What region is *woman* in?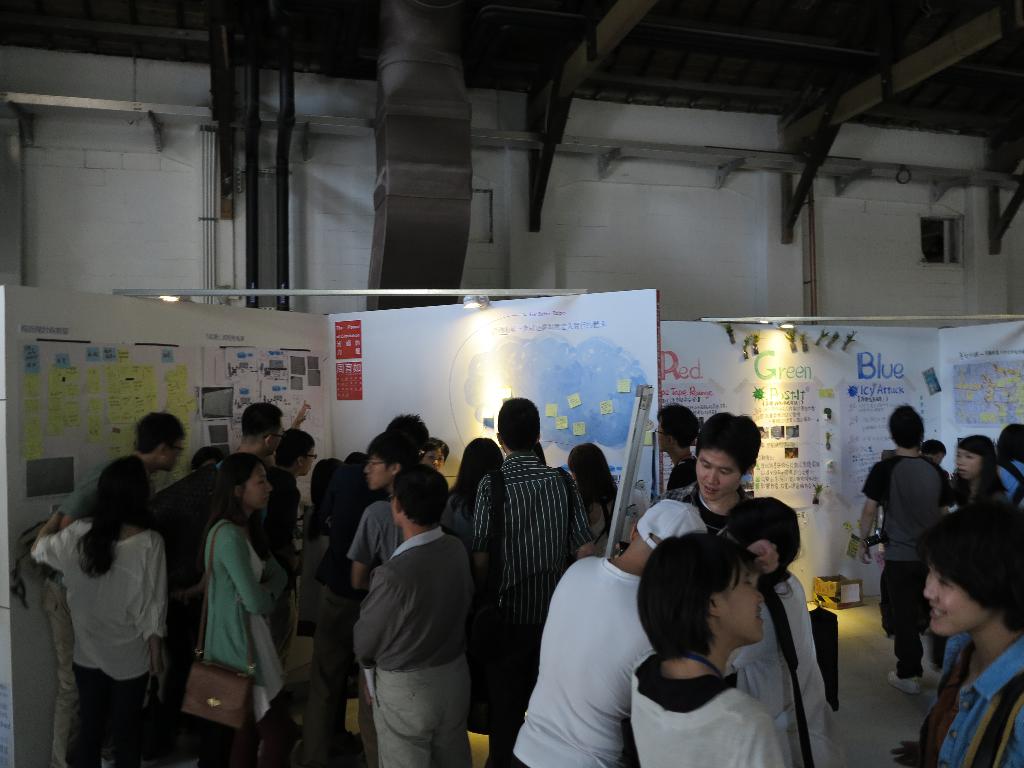
x1=950, y1=435, x2=1004, y2=502.
